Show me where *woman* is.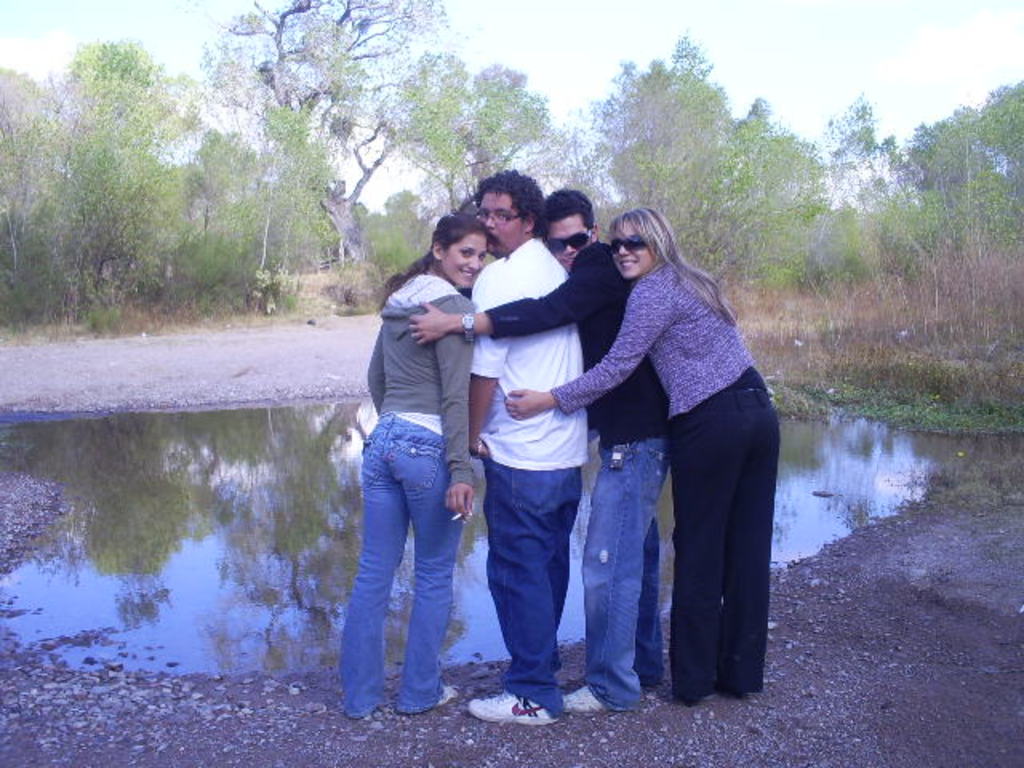
*woman* is at {"left": 344, "top": 214, "right": 501, "bottom": 714}.
